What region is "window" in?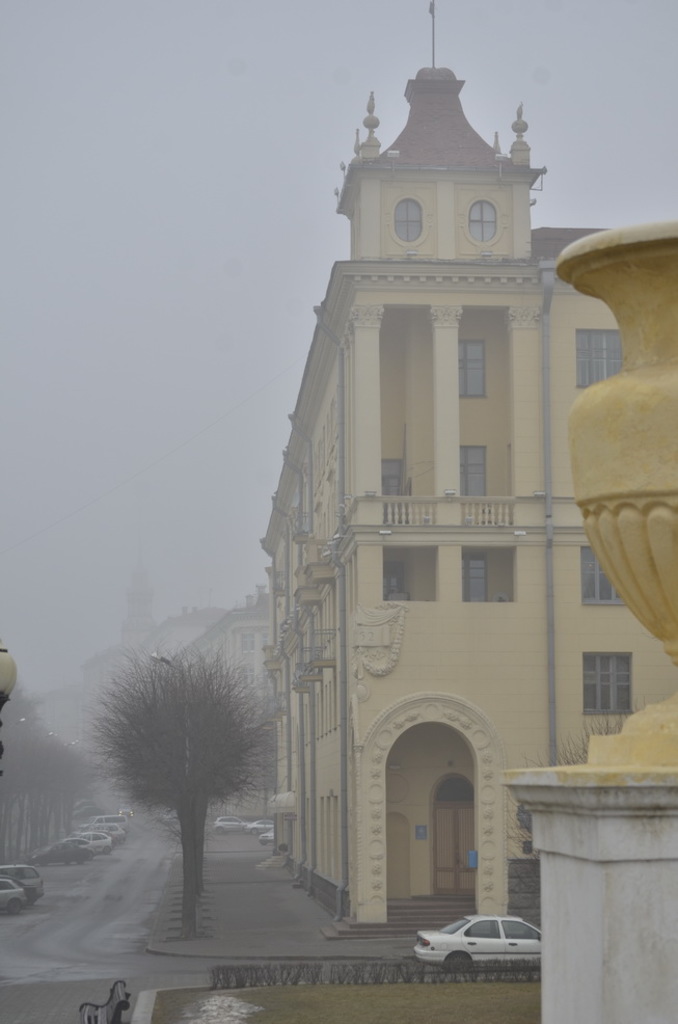
[455,439,486,500].
